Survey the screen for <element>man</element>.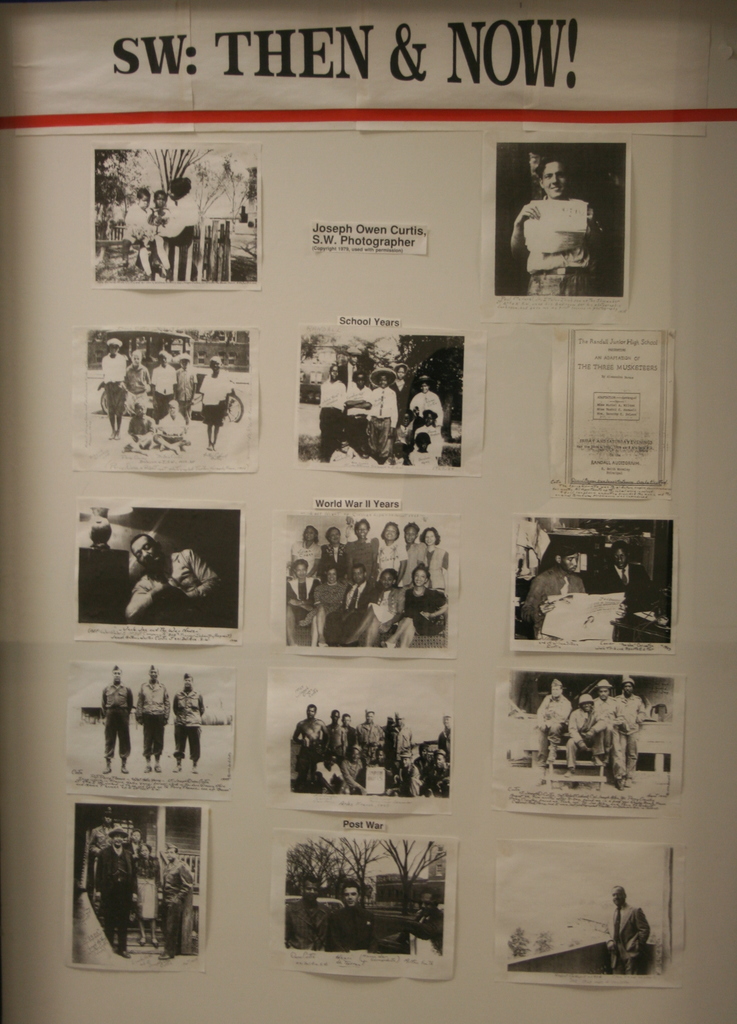
Survey found: rect(517, 164, 613, 285).
